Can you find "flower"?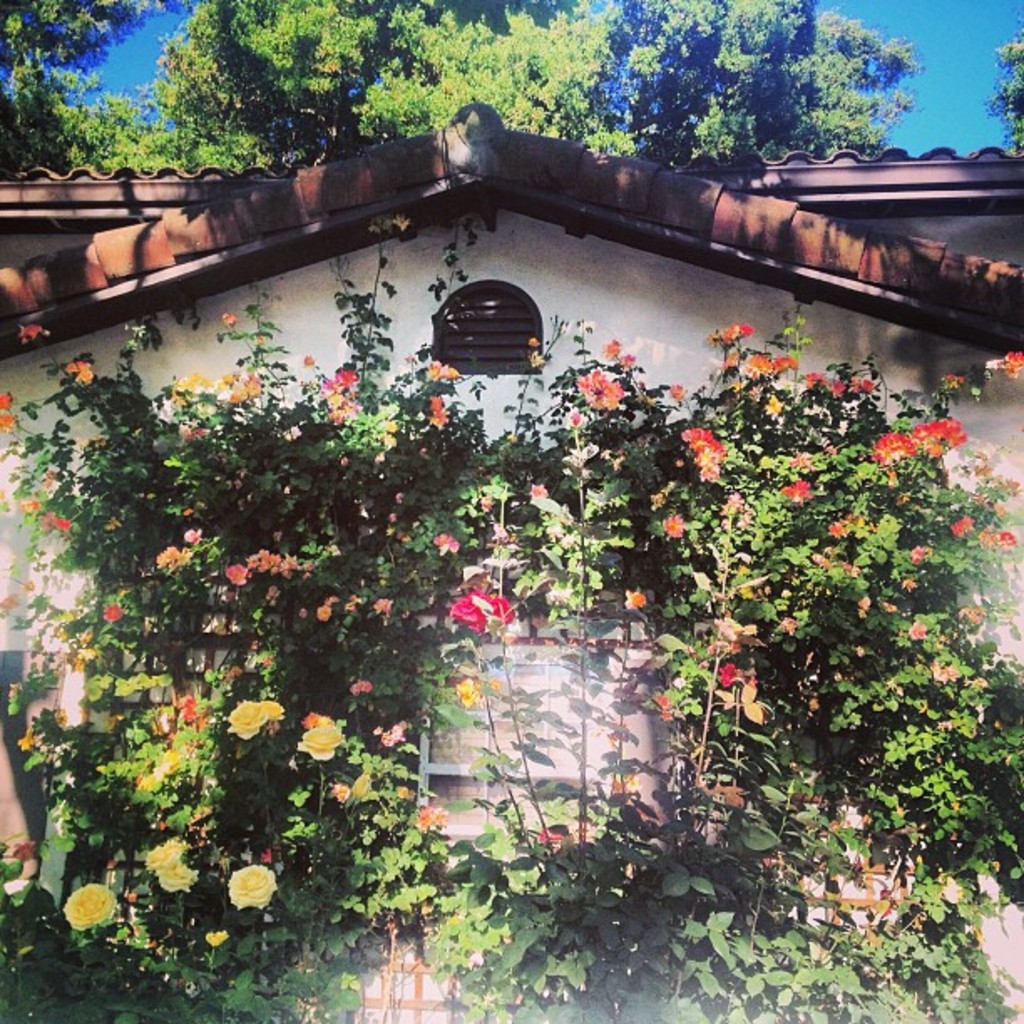
Yes, bounding box: x1=64, y1=880, x2=120, y2=930.
